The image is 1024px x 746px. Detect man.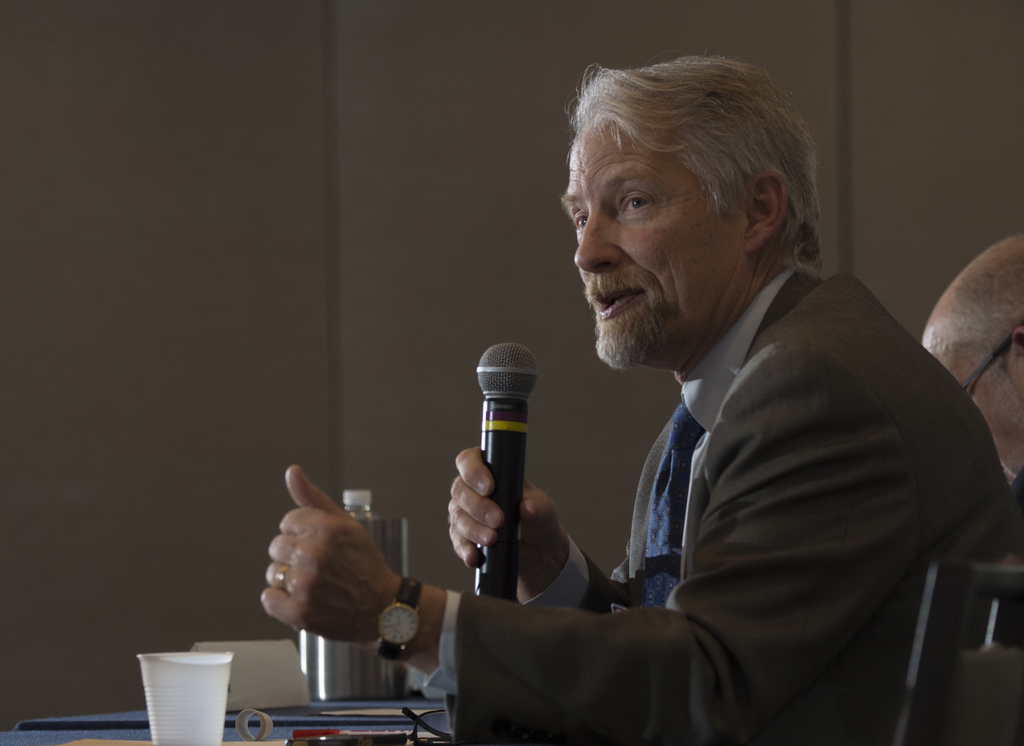
Detection: pyautogui.locateOnScreen(263, 53, 1023, 745).
